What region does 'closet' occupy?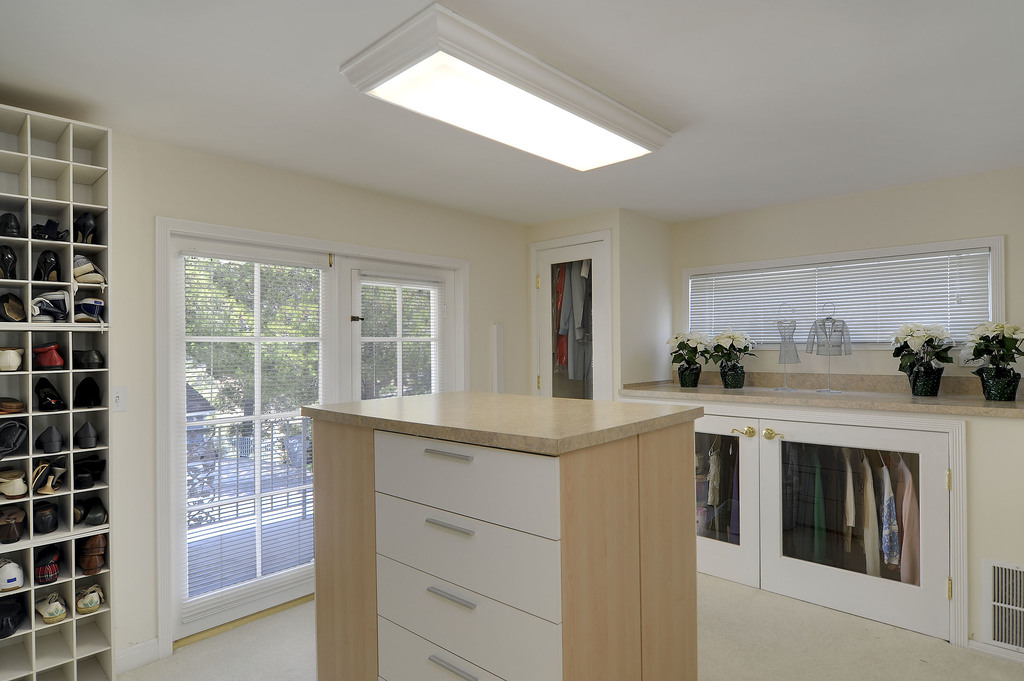
[x1=0, y1=104, x2=116, y2=680].
